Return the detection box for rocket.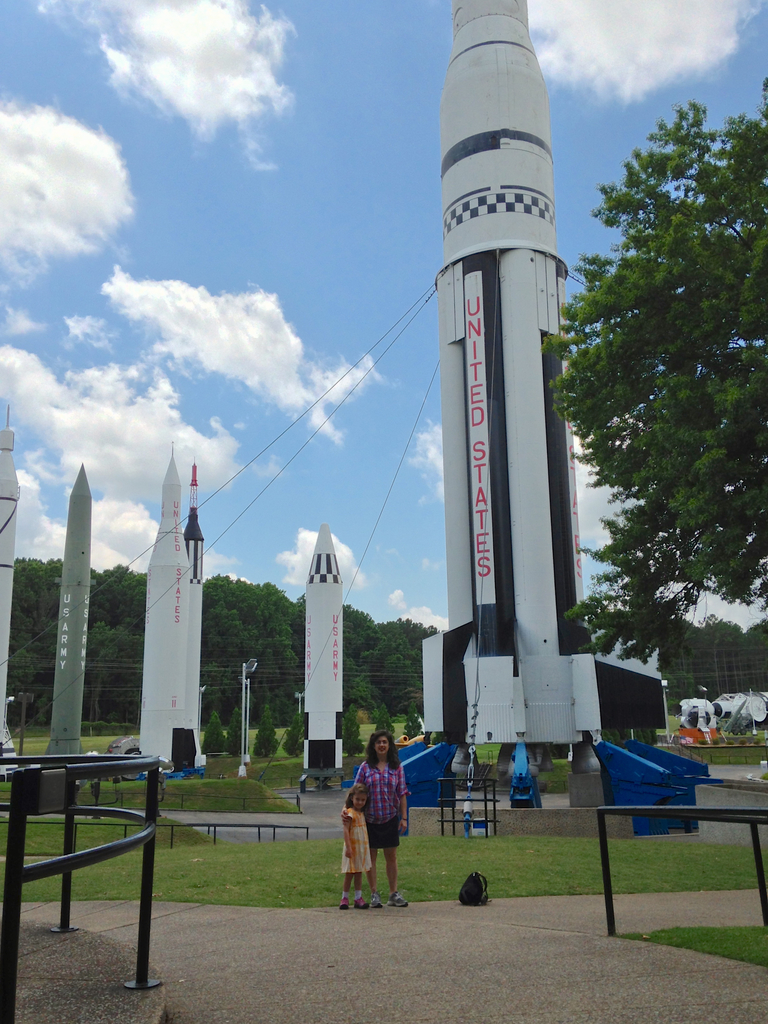
BBox(425, 0, 665, 782).
